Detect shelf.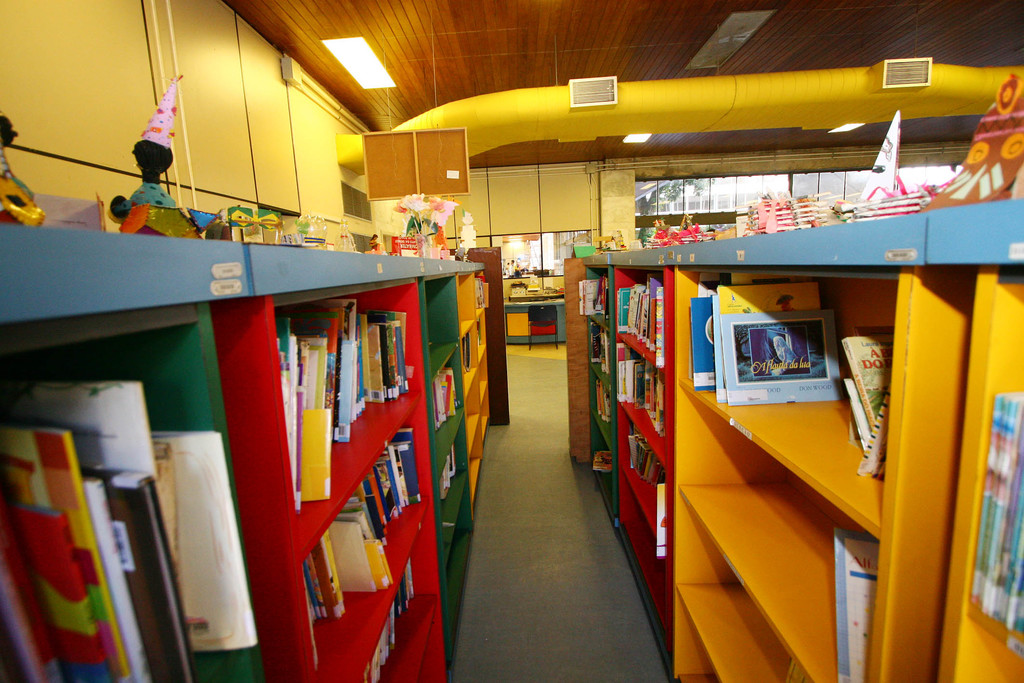
Detected at locate(605, 241, 673, 667).
